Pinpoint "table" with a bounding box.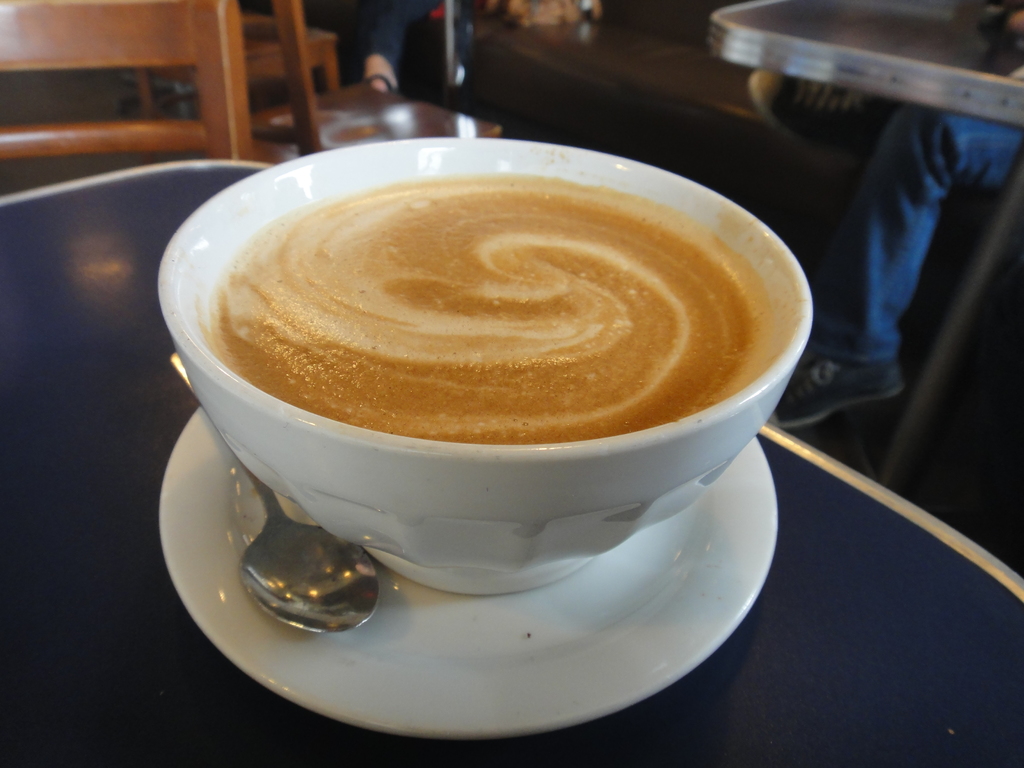
[0,143,1023,761].
